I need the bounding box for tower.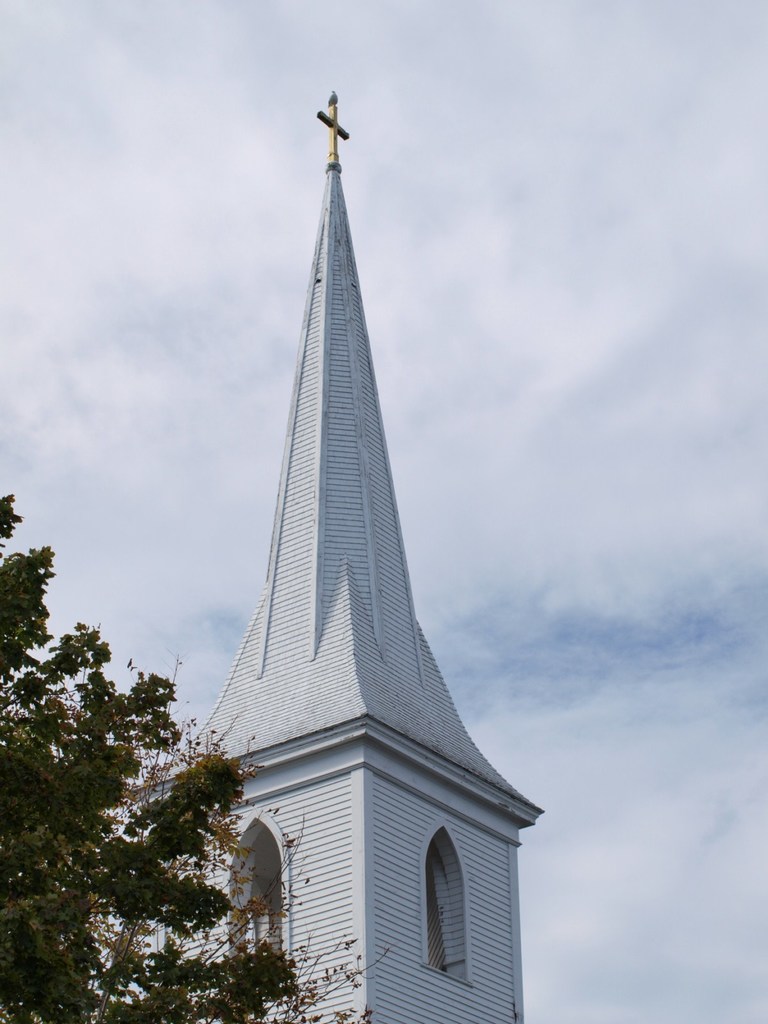
Here it is: box=[187, 59, 538, 1013].
